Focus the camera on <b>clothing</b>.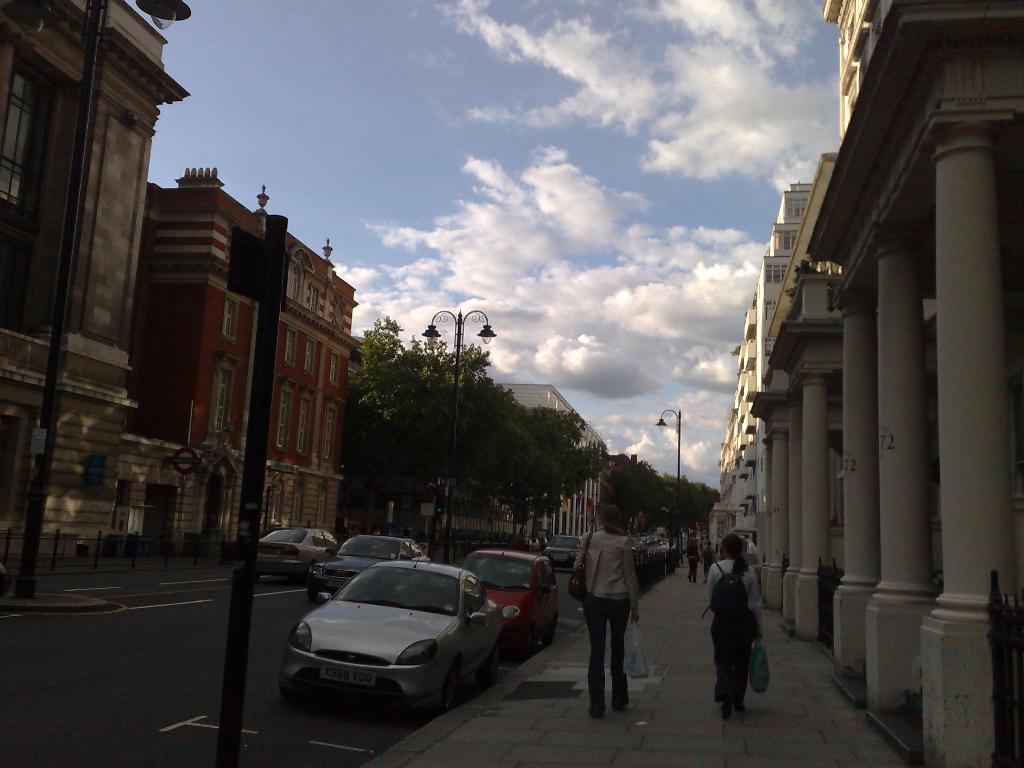
Focus region: <box>575,523,639,714</box>.
